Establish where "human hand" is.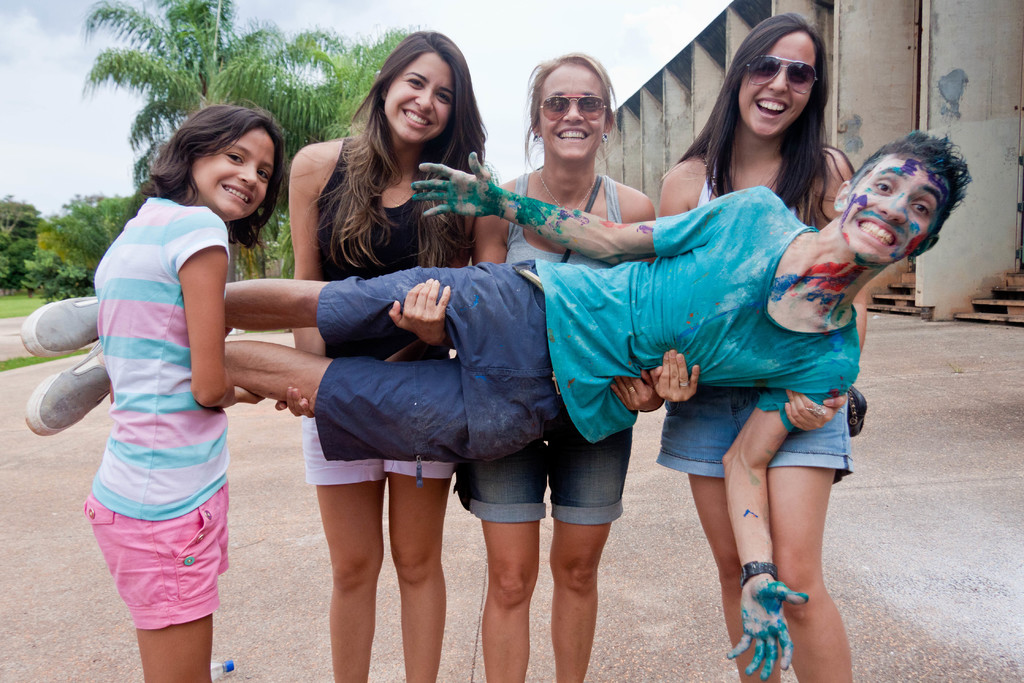
Established at <bbox>385, 282, 464, 347</bbox>.
